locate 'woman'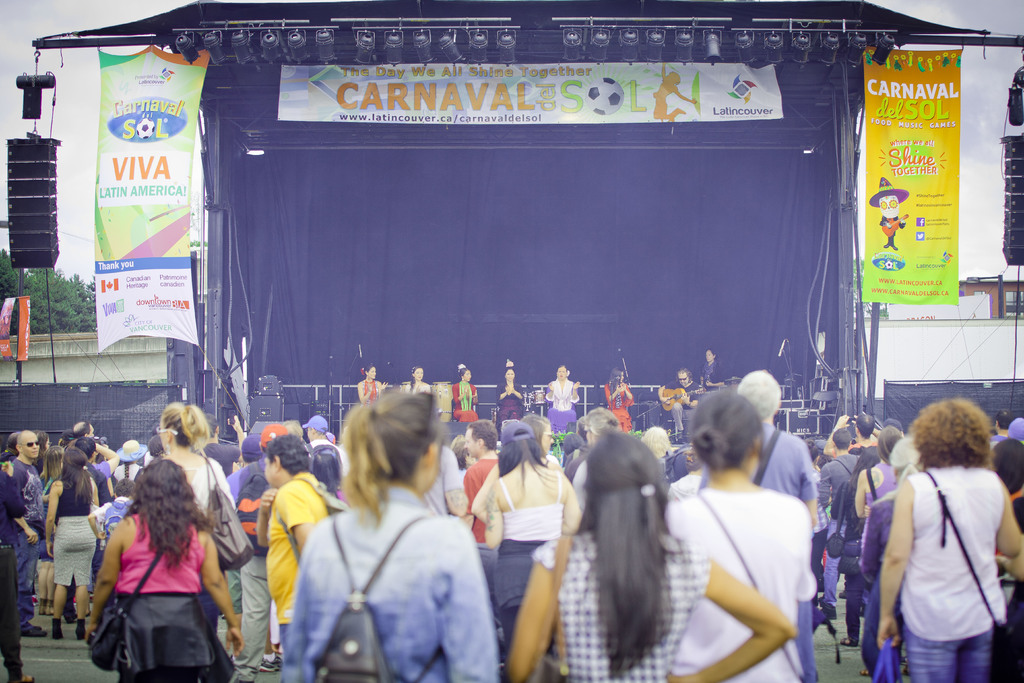
x1=666 y1=448 x2=705 y2=500
